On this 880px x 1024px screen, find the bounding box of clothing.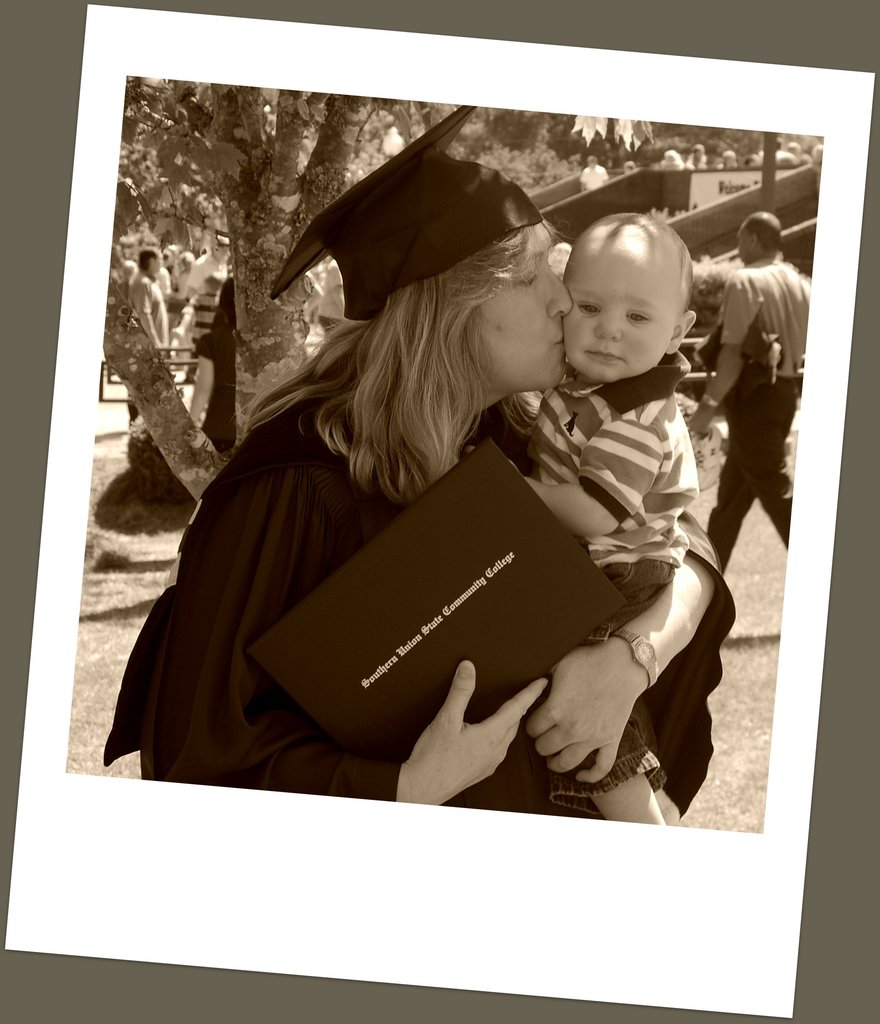
Bounding box: [695,253,813,538].
